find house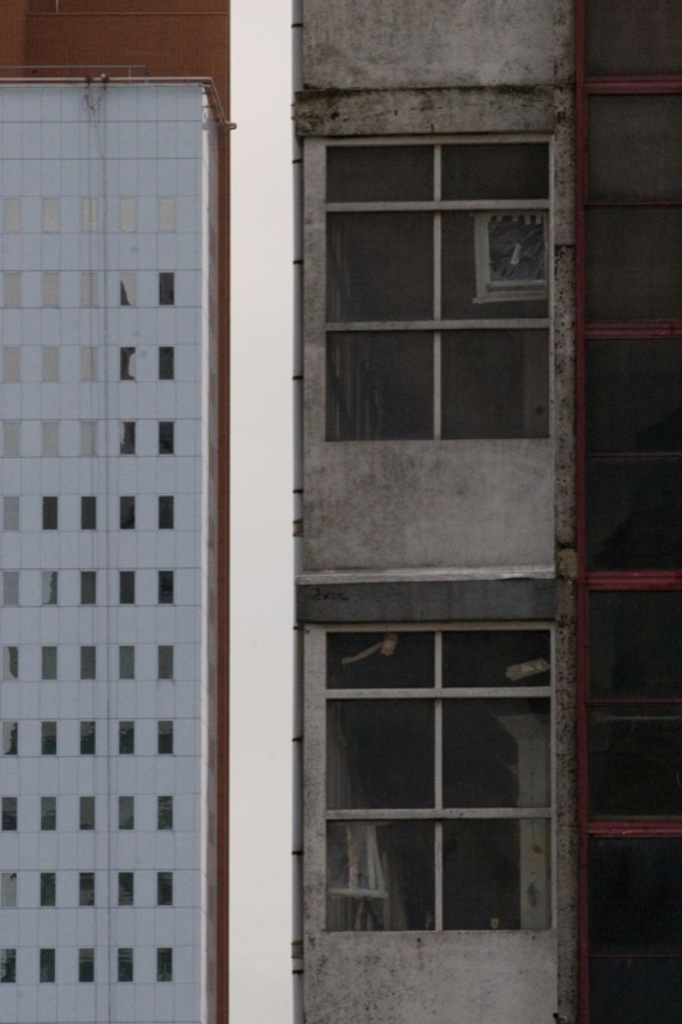
(290,0,681,1023)
